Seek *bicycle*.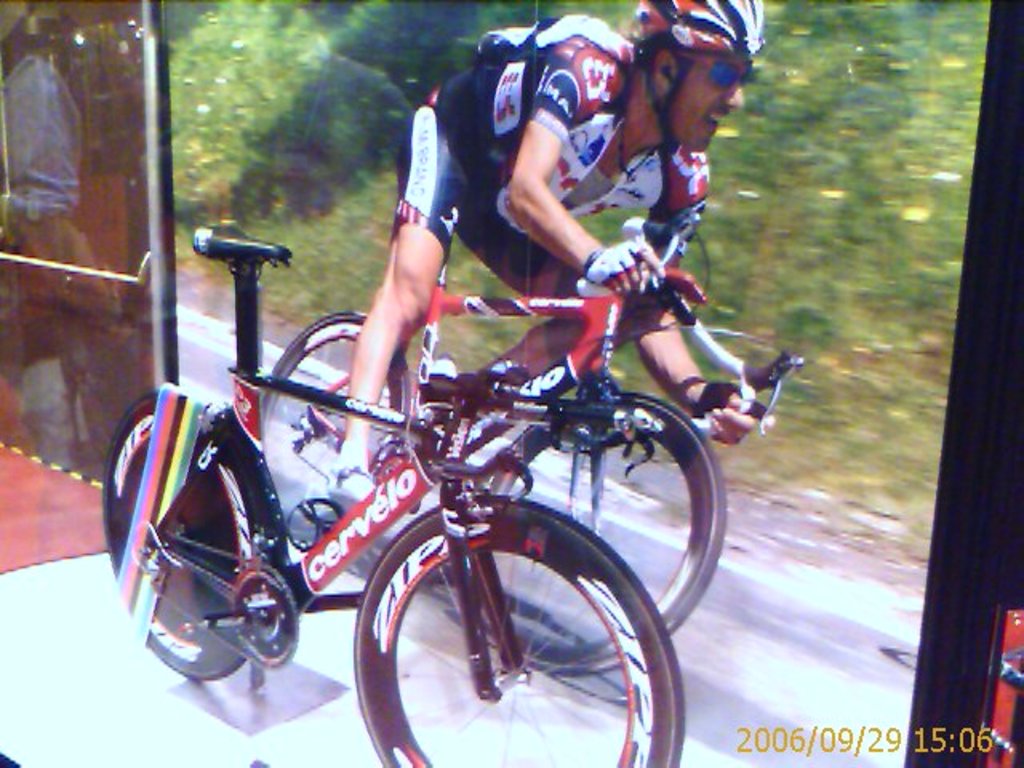
<bbox>266, 171, 803, 621</bbox>.
